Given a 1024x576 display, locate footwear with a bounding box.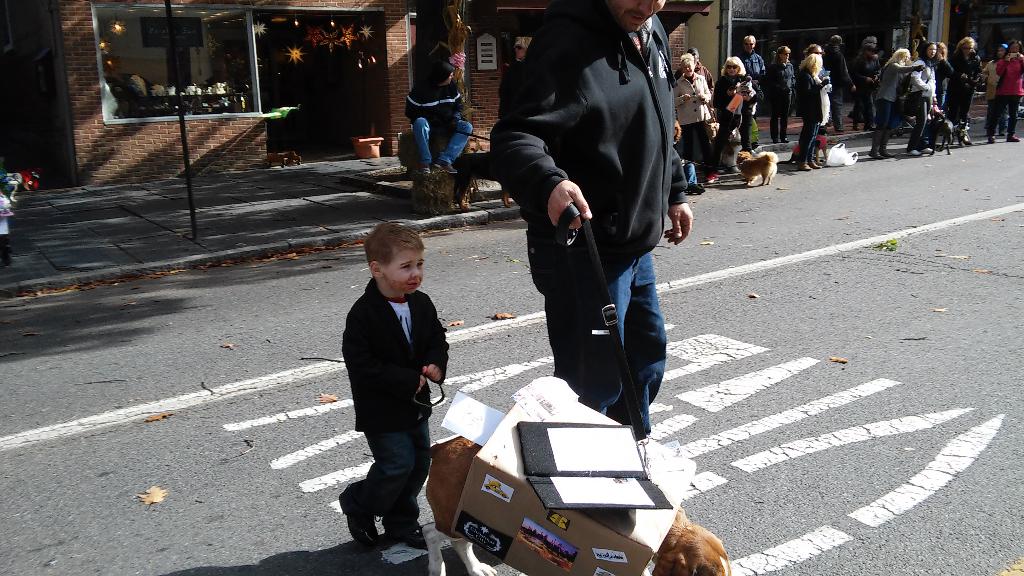
Located: box(707, 171, 717, 183).
